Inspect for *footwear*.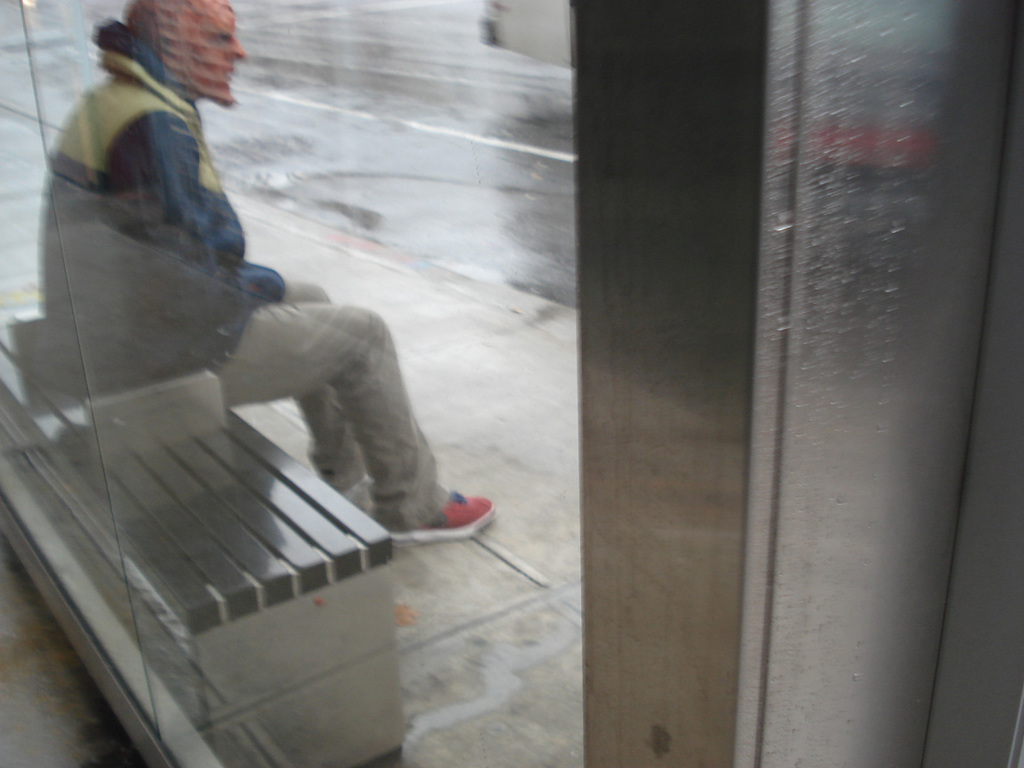
Inspection: (left=374, top=493, right=500, bottom=548).
